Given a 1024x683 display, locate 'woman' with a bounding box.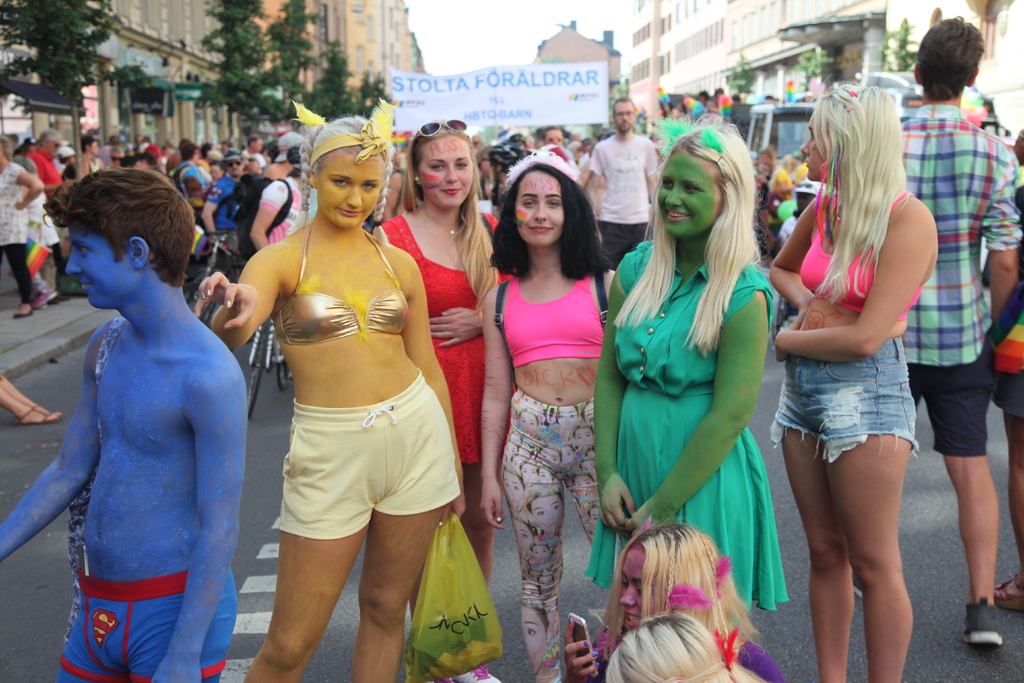
Located: {"x1": 604, "y1": 131, "x2": 801, "y2": 623}.
